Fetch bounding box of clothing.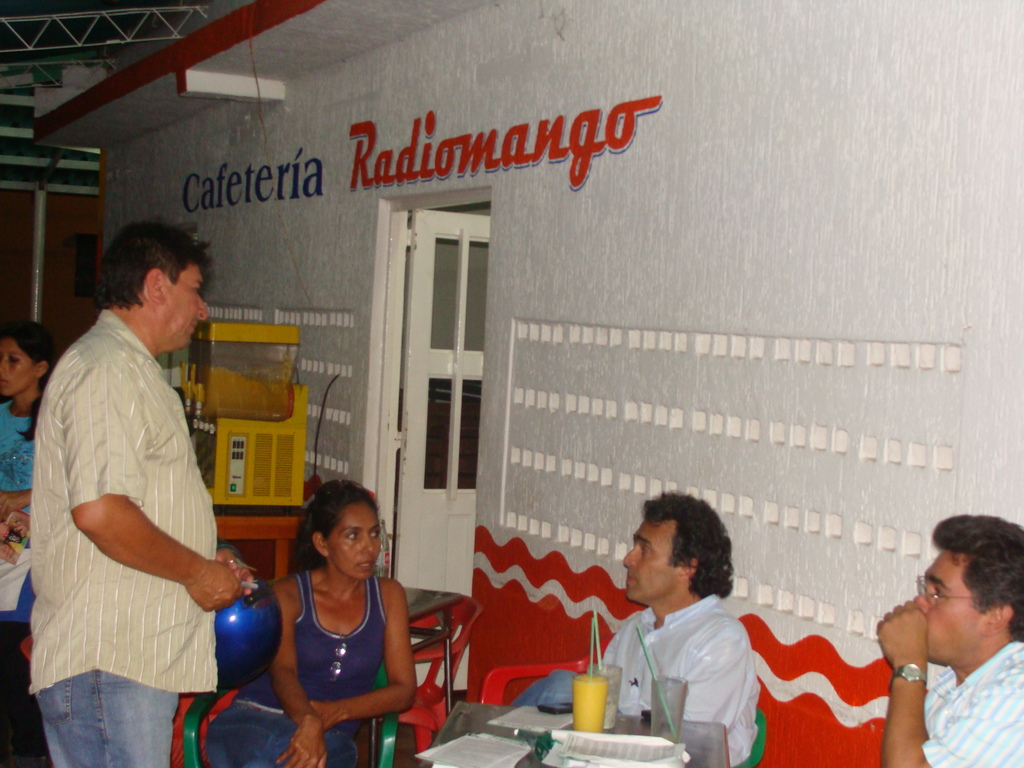
Bbox: [0, 396, 37, 625].
